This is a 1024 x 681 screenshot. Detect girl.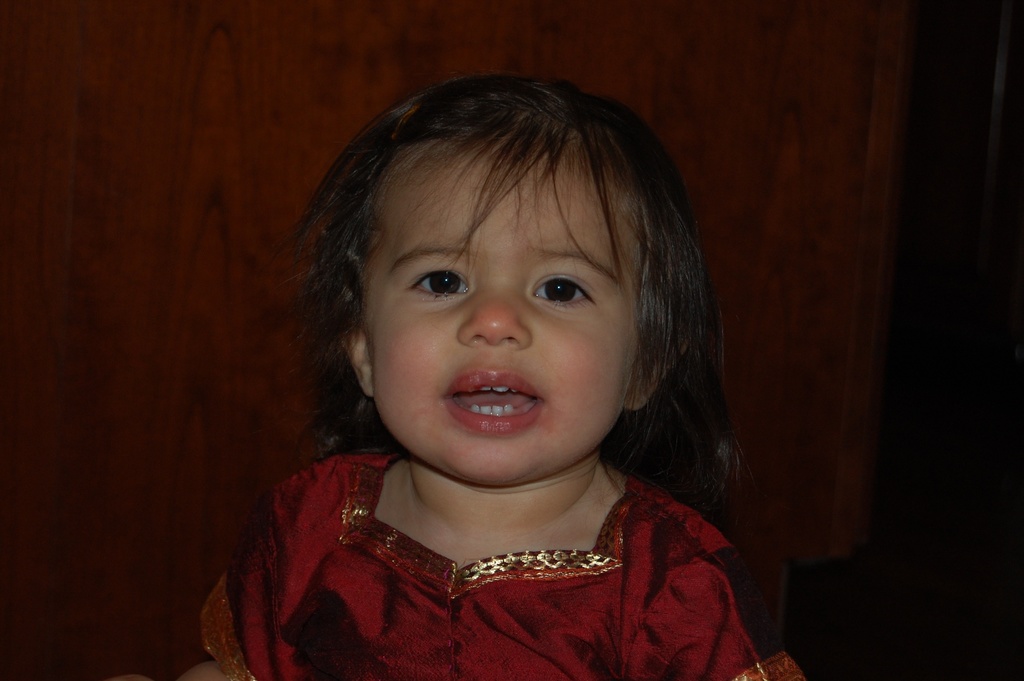
BBox(78, 65, 796, 680).
